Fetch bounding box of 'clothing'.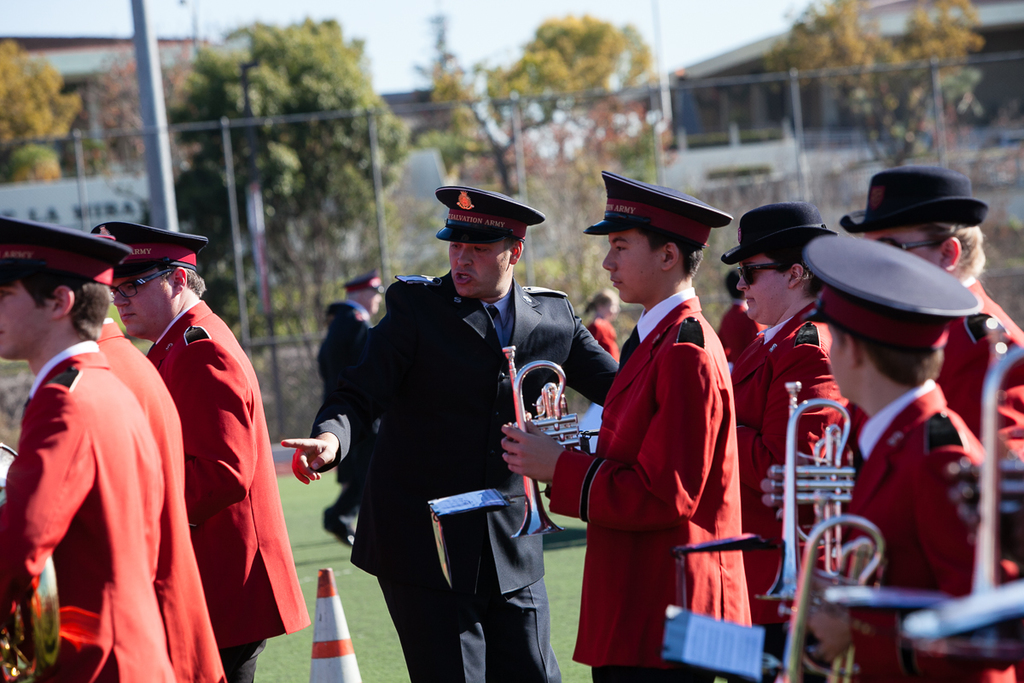
Bbox: (349,271,392,303).
